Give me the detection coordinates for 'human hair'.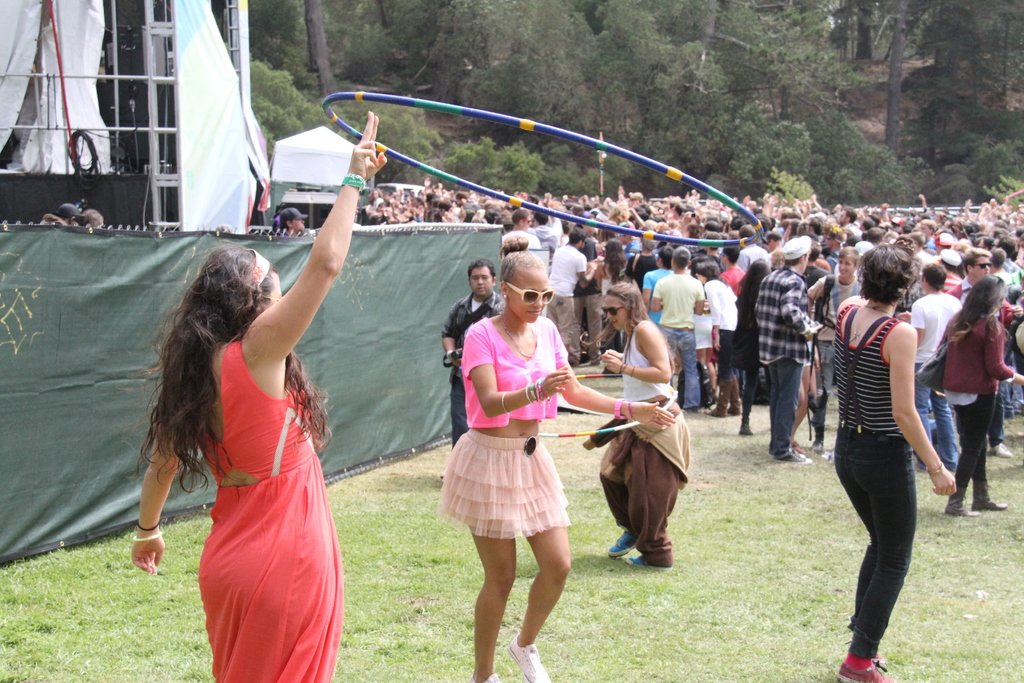
(x1=767, y1=247, x2=785, y2=269).
